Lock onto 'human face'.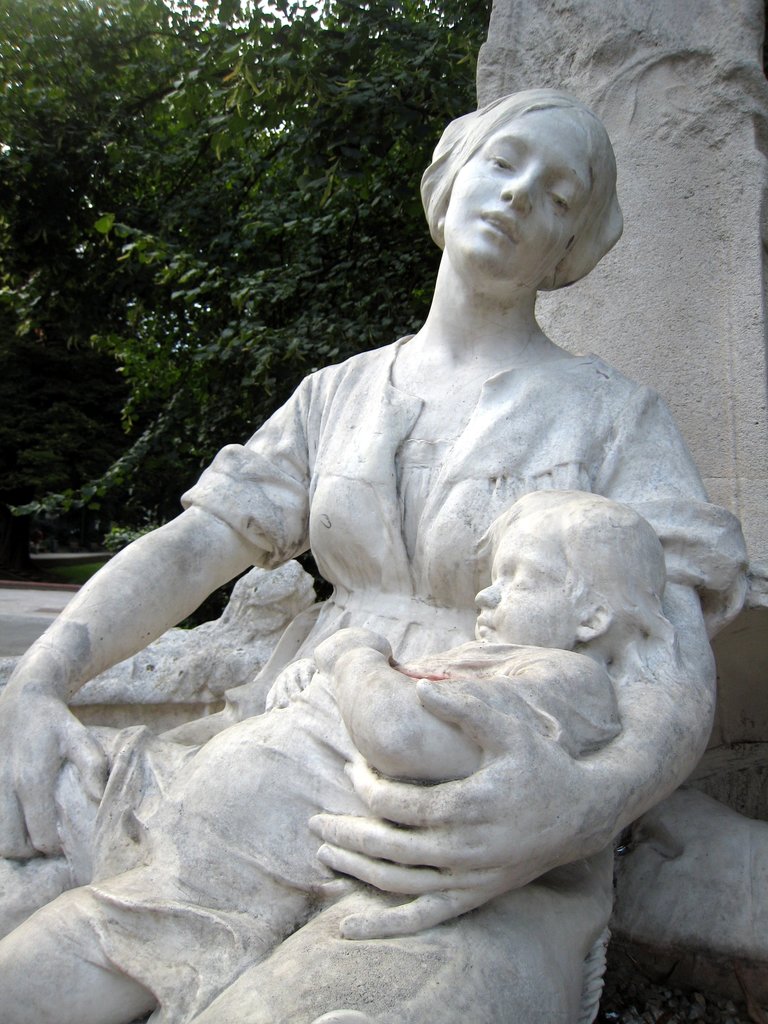
Locked: Rect(478, 522, 569, 648).
